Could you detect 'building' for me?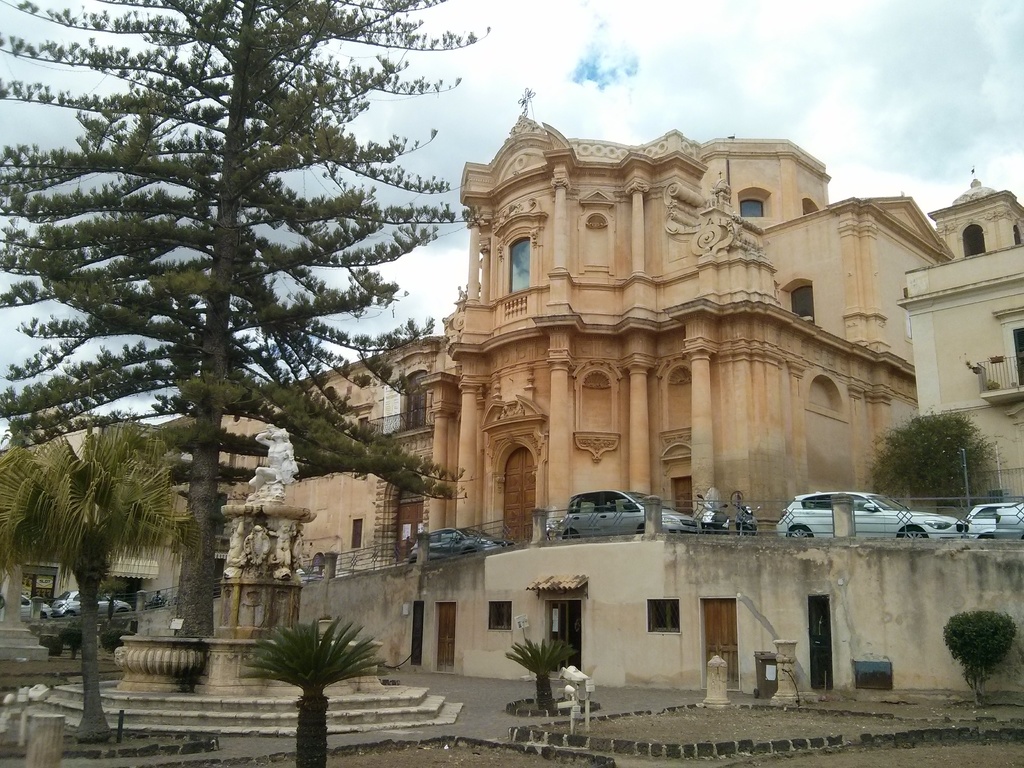
Detection result: {"x1": 891, "y1": 161, "x2": 1023, "y2": 511}.
